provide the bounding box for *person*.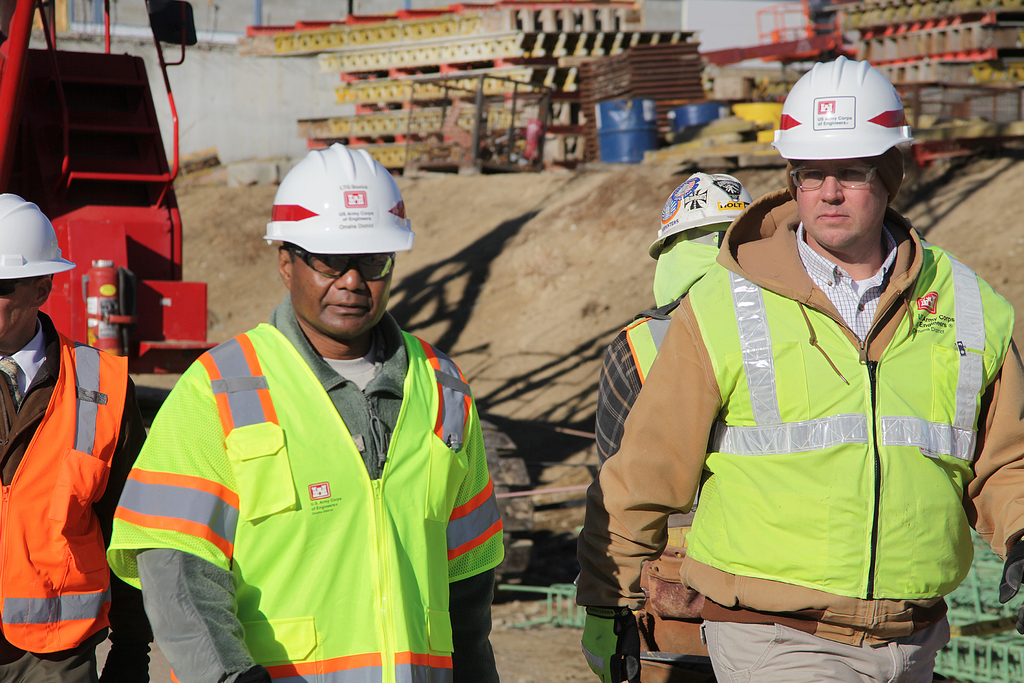
573/56/1023/682.
